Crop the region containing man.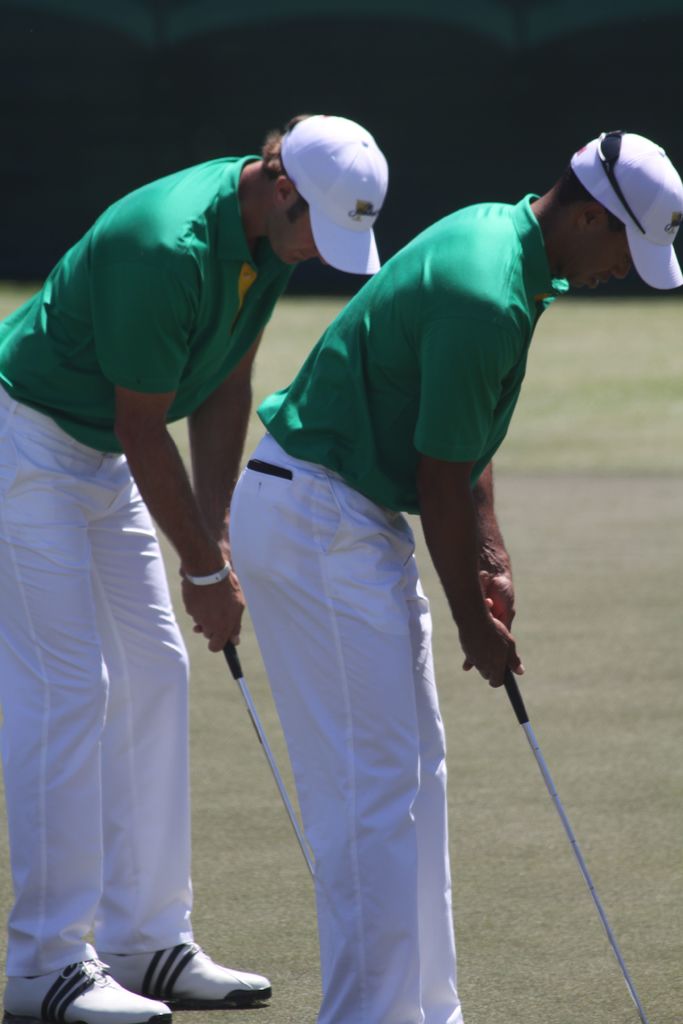
Crop region: rect(218, 121, 682, 1023).
